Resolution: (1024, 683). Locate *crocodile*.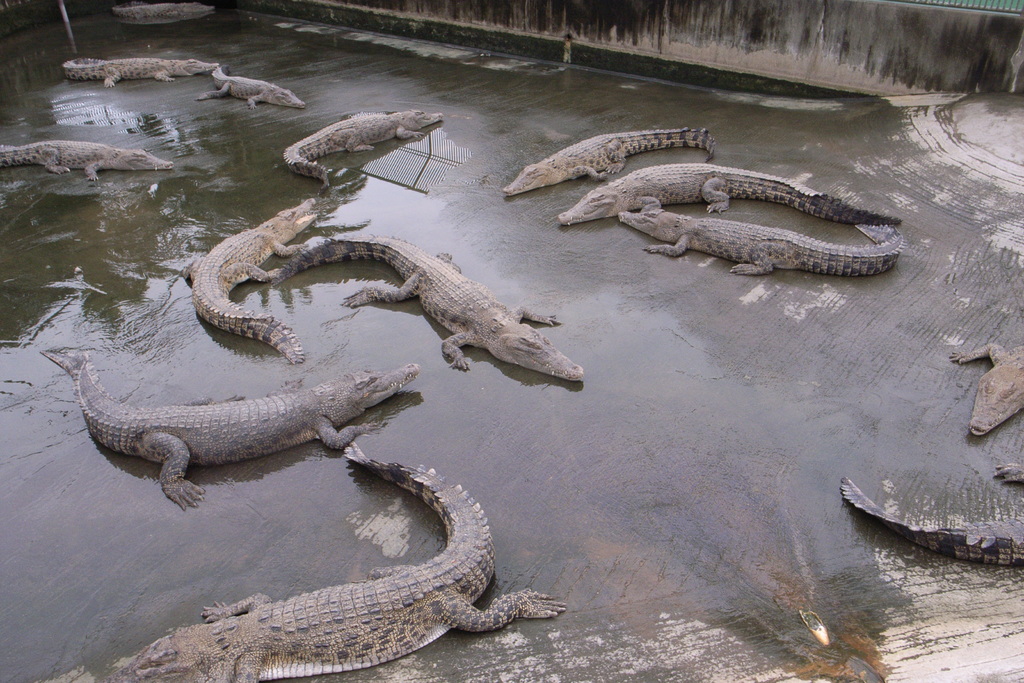
(left=282, top=111, right=445, bottom=197).
